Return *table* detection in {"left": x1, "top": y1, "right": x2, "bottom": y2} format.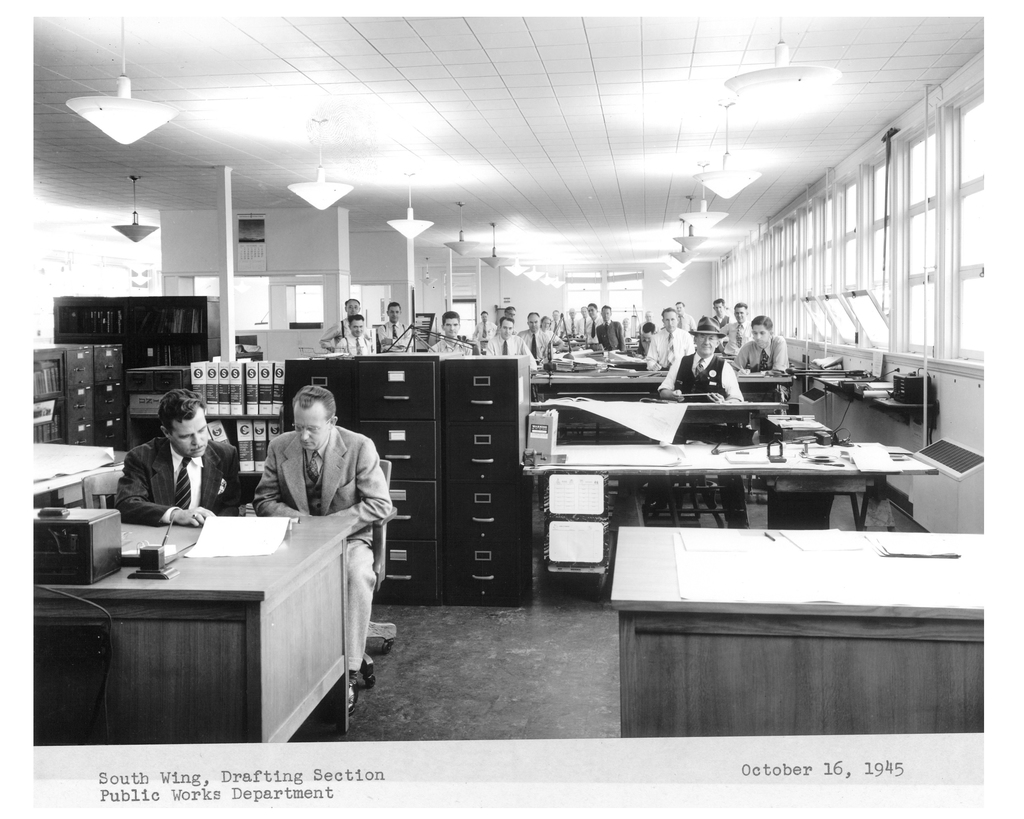
{"left": 530, "top": 391, "right": 792, "bottom": 426}.
